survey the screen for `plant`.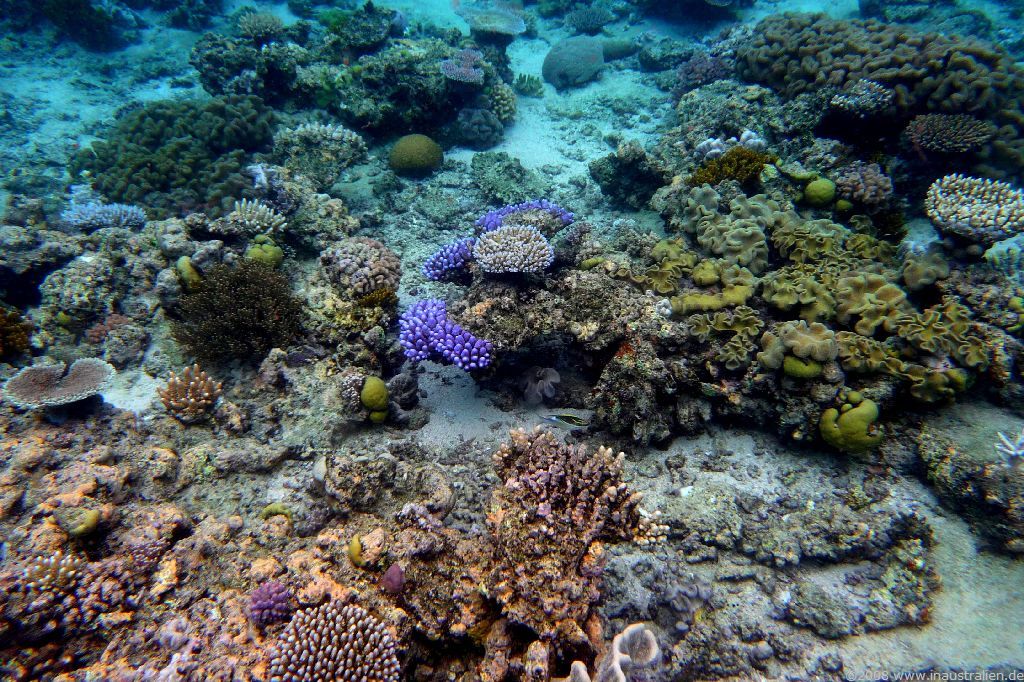
Survey found: crop(268, 606, 397, 681).
